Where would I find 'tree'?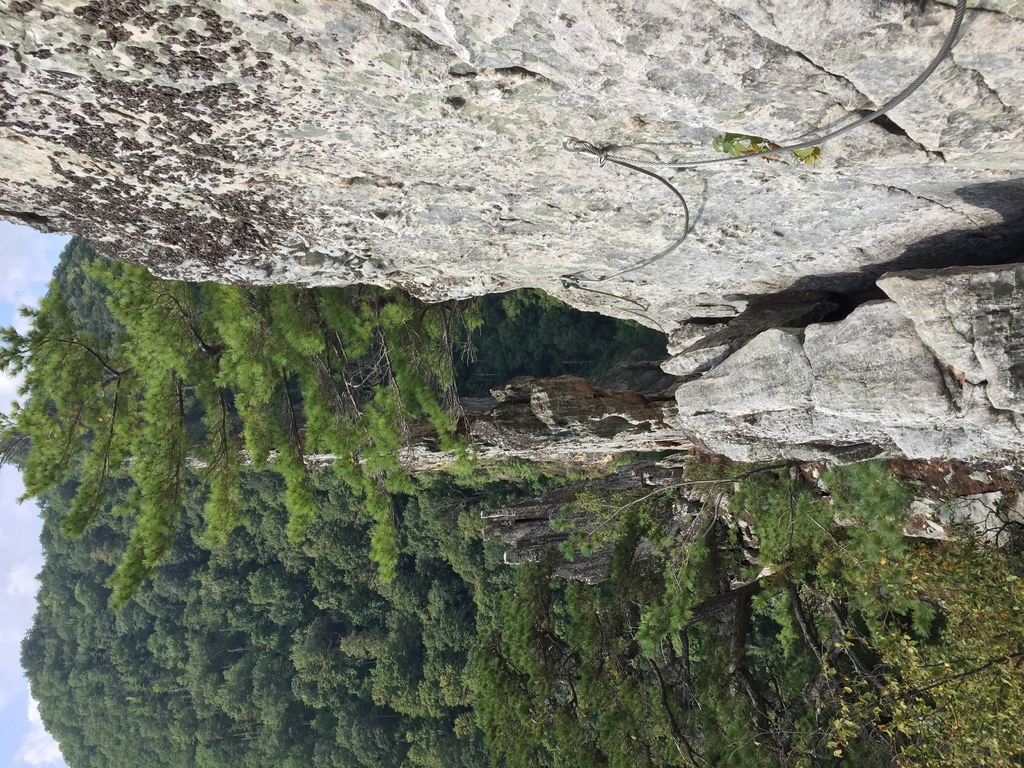
At (0,241,664,612).
